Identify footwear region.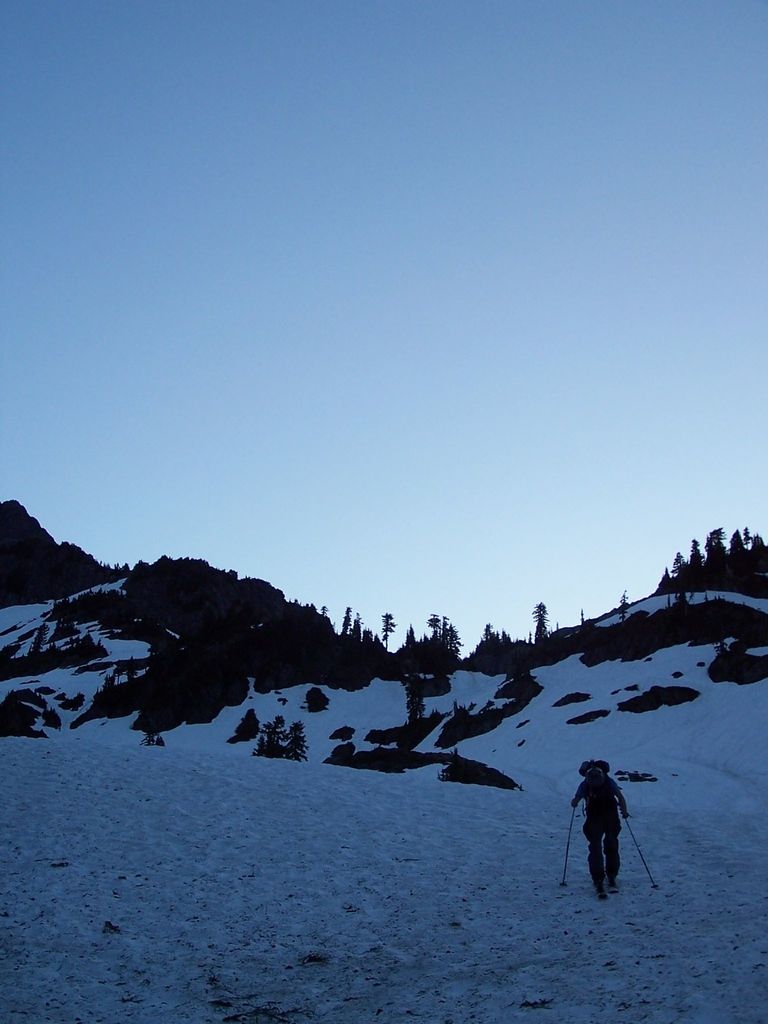
Region: x1=606 y1=884 x2=620 y2=899.
